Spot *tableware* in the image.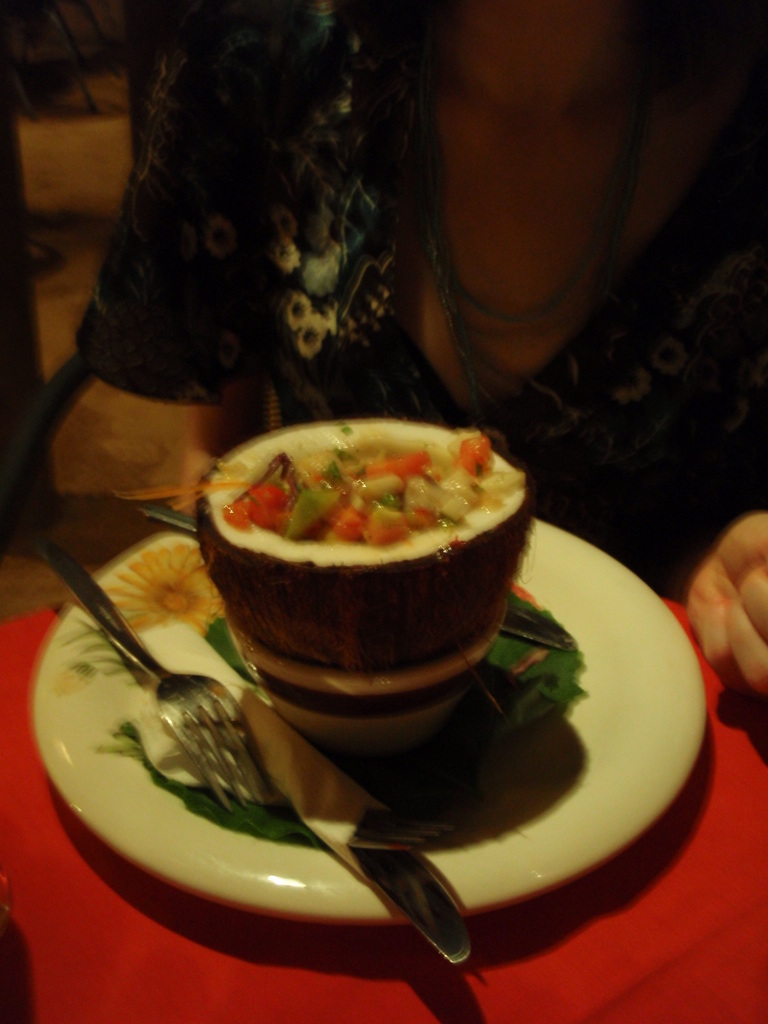
*tableware* found at [x1=236, y1=602, x2=508, y2=735].
